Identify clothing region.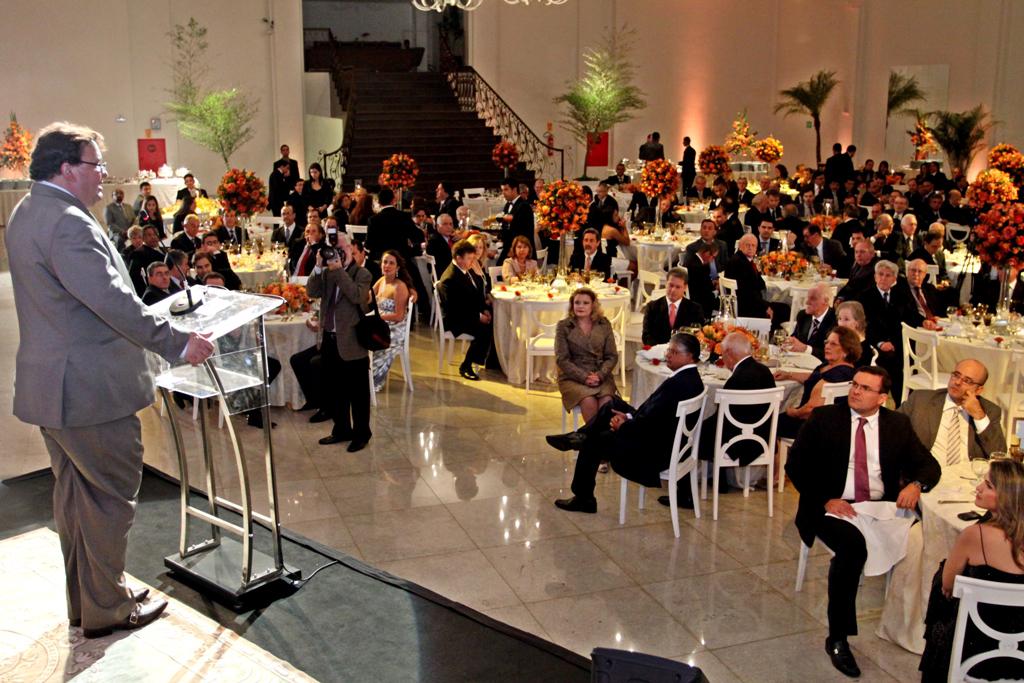
Region: BBox(592, 193, 619, 231).
